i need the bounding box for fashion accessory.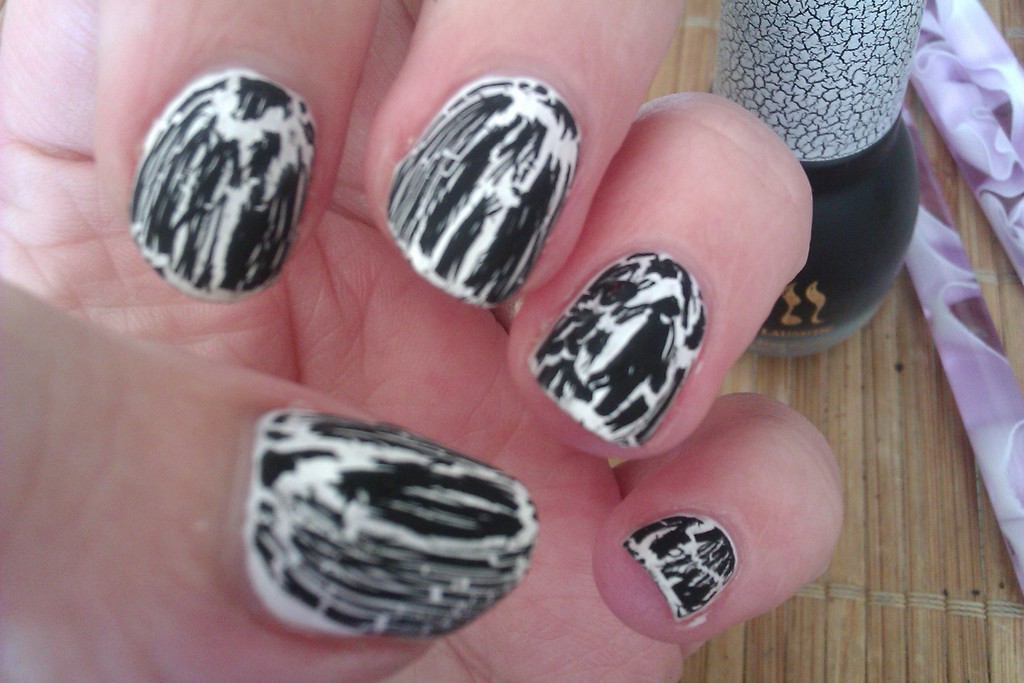
Here it is: locate(708, 0, 924, 366).
